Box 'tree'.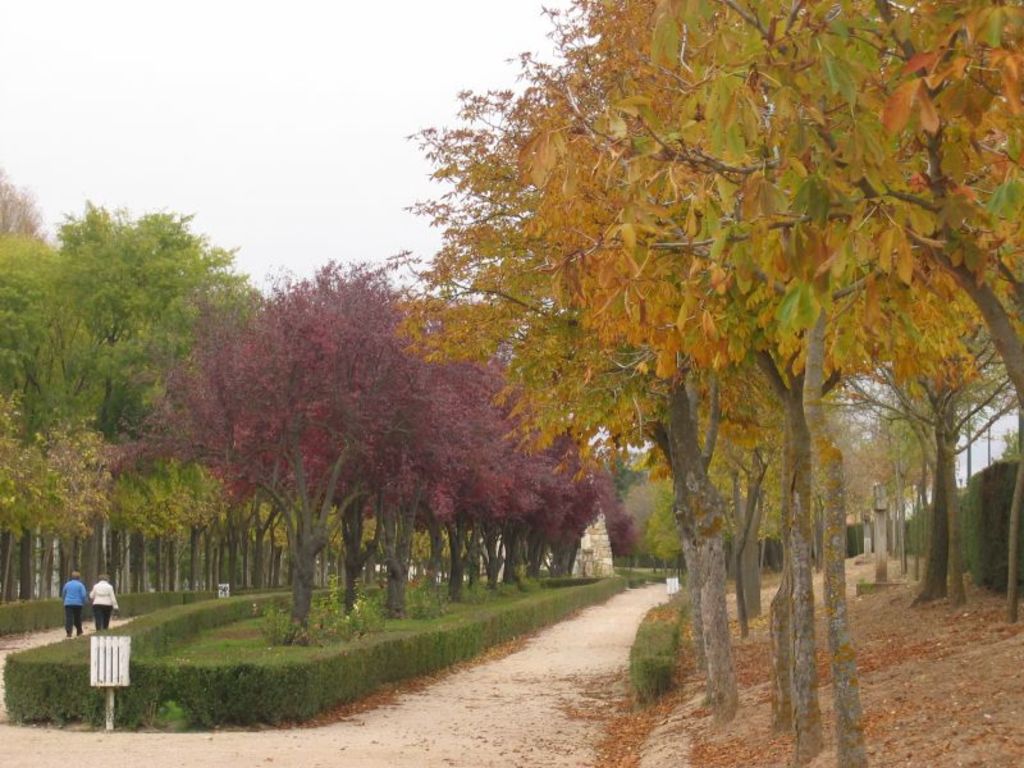
[x1=0, y1=390, x2=114, y2=548].
